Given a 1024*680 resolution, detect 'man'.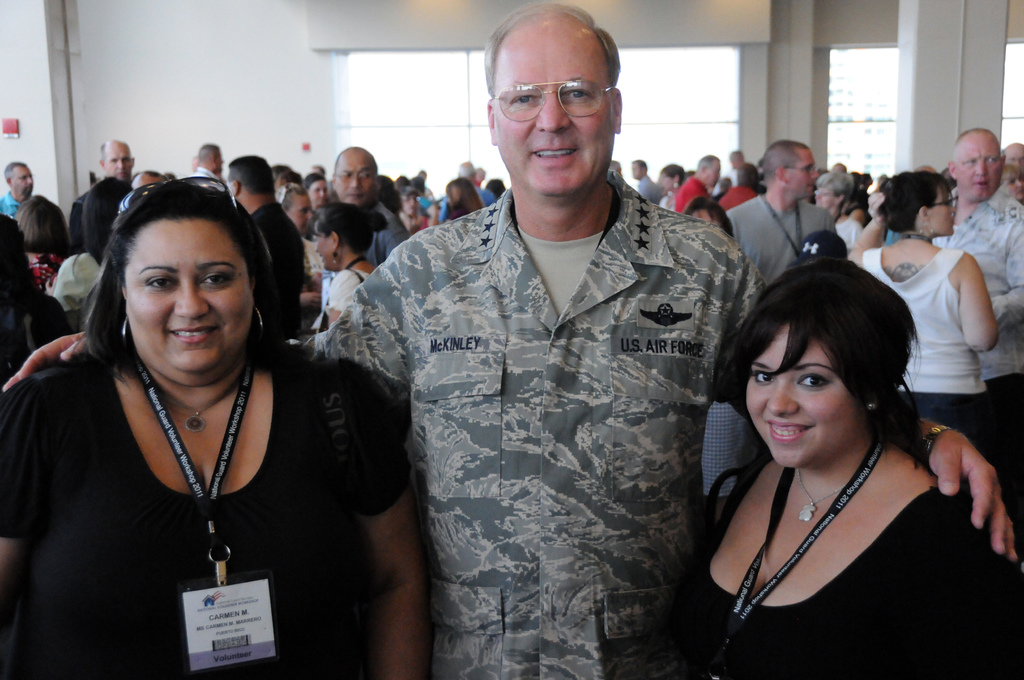
x1=709, y1=156, x2=883, y2=271.
